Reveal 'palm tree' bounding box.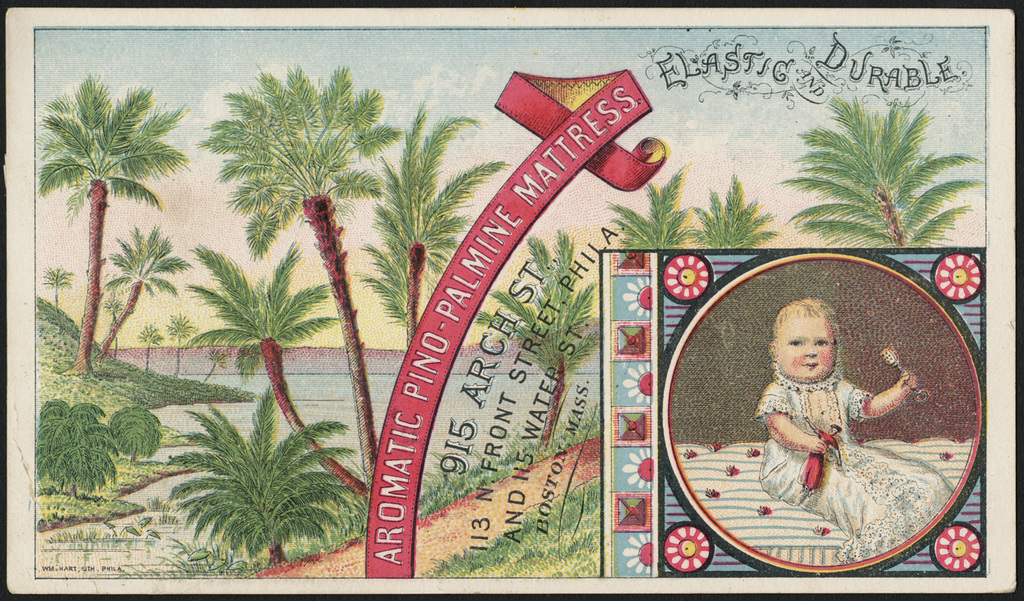
Revealed: box(46, 91, 169, 387).
